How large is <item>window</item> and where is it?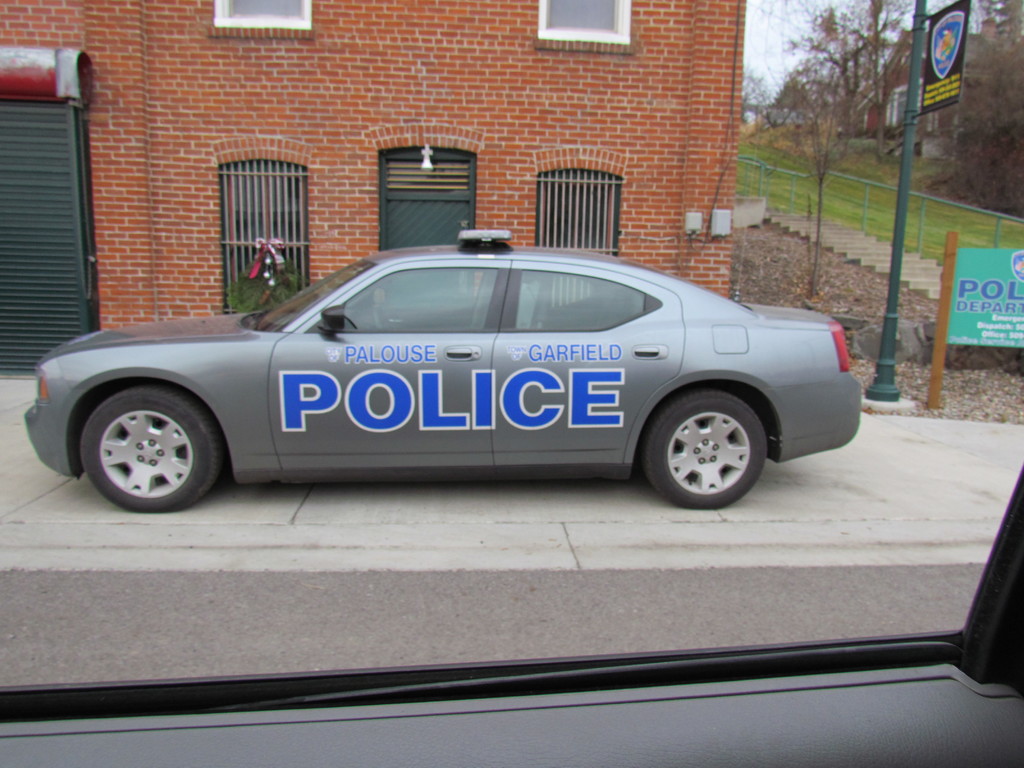
Bounding box: BBox(323, 260, 501, 336).
